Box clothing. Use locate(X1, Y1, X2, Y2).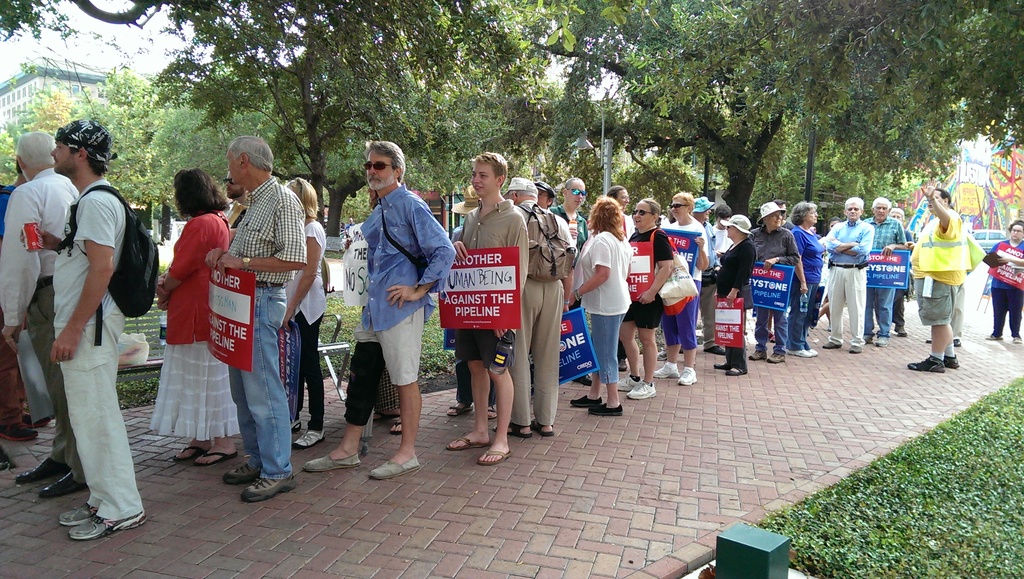
locate(513, 200, 575, 427).
